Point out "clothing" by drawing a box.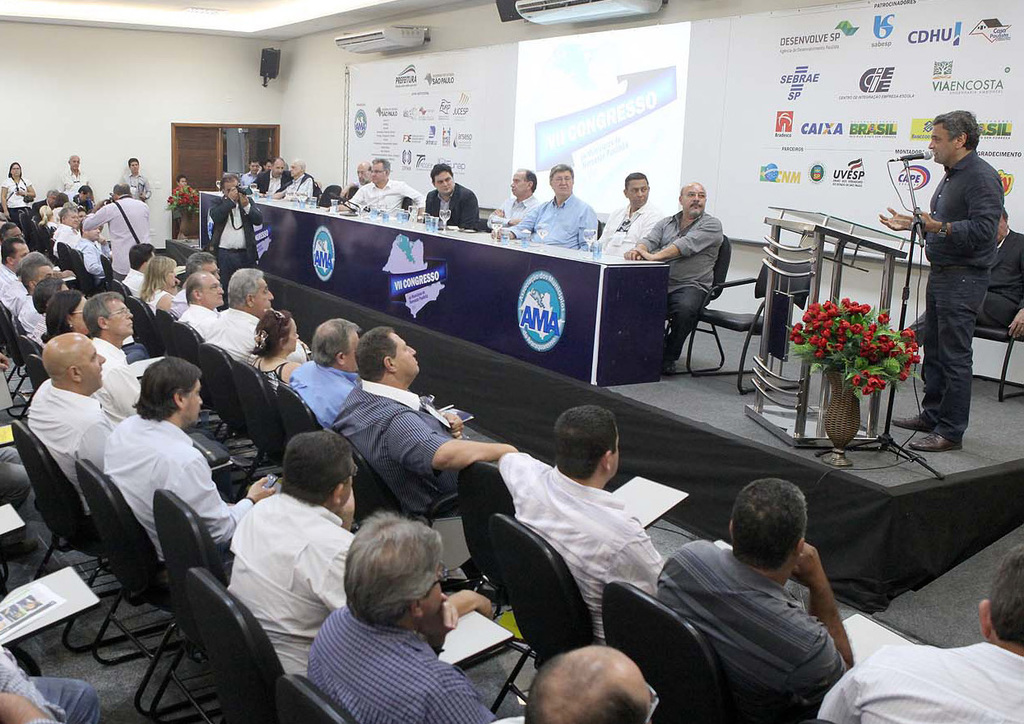
bbox=[287, 606, 492, 723].
